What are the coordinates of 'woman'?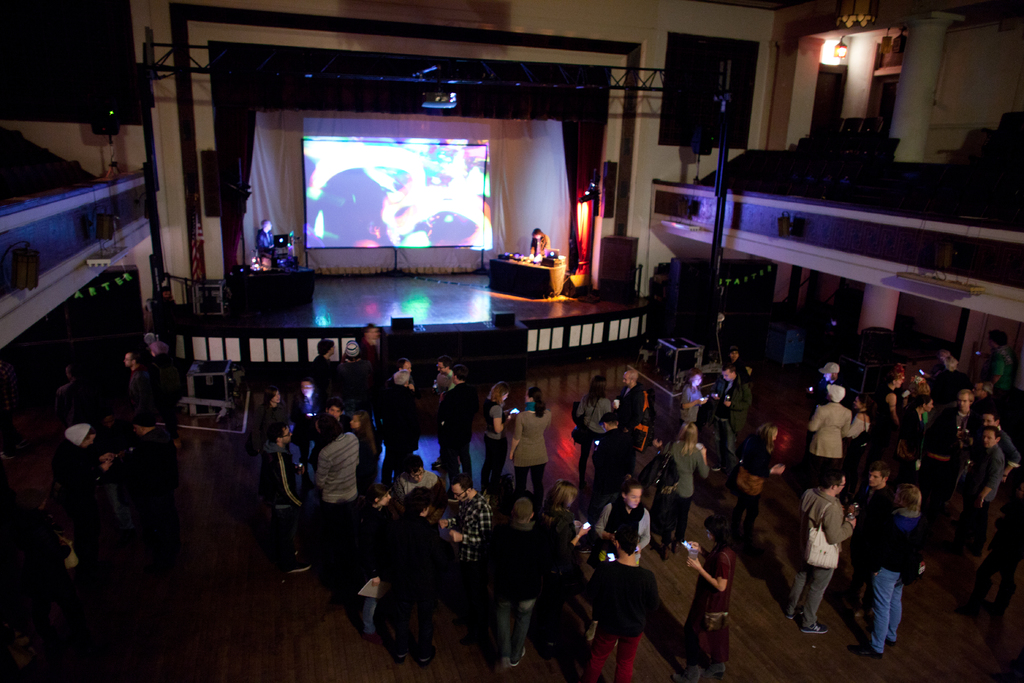
(x1=348, y1=472, x2=393, y2=639).
